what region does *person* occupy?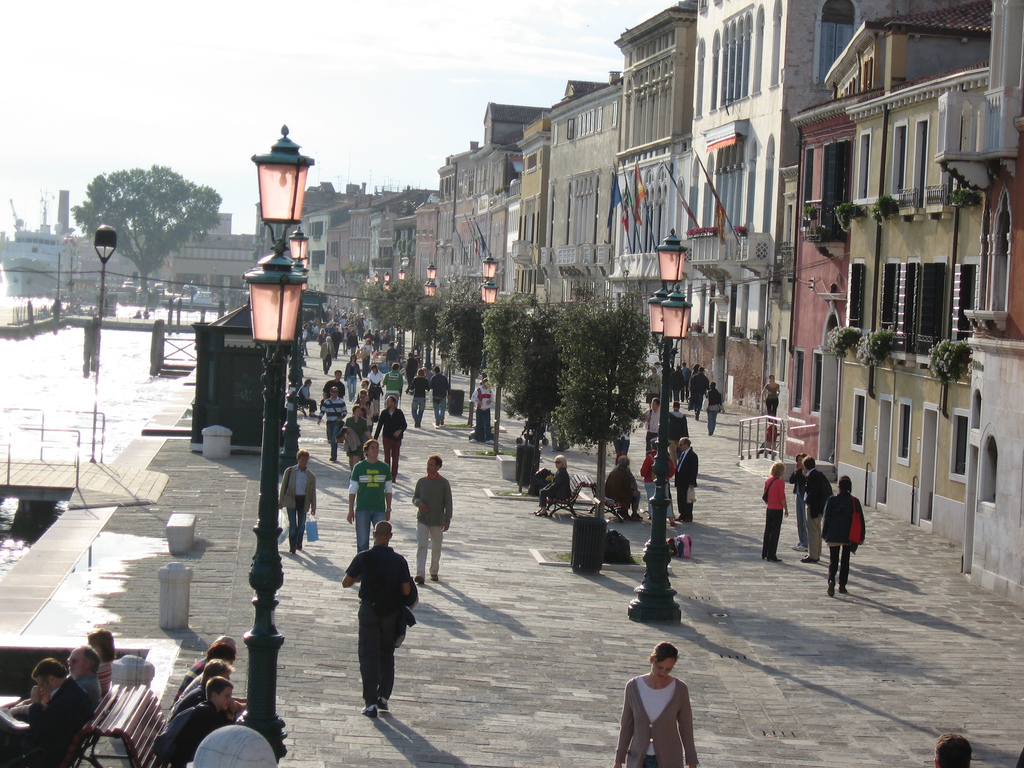
l=65, t=641, r=102, b=706.
